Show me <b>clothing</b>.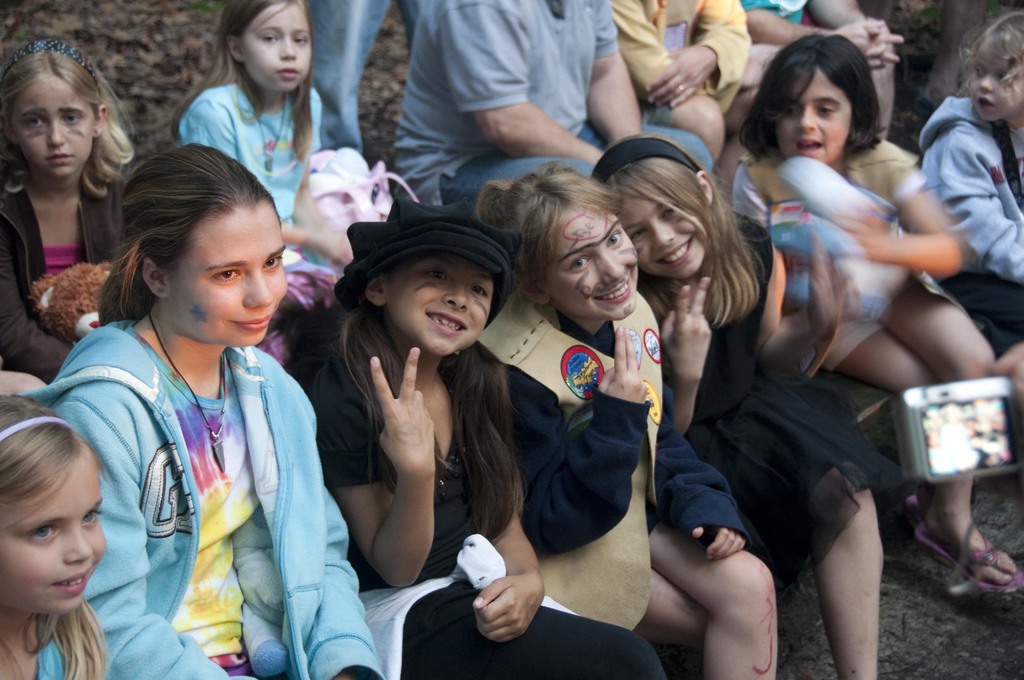
<b>clothing</b> is here: {"left": 643, "top": 207, "right": 916, "bottom": 594}.
